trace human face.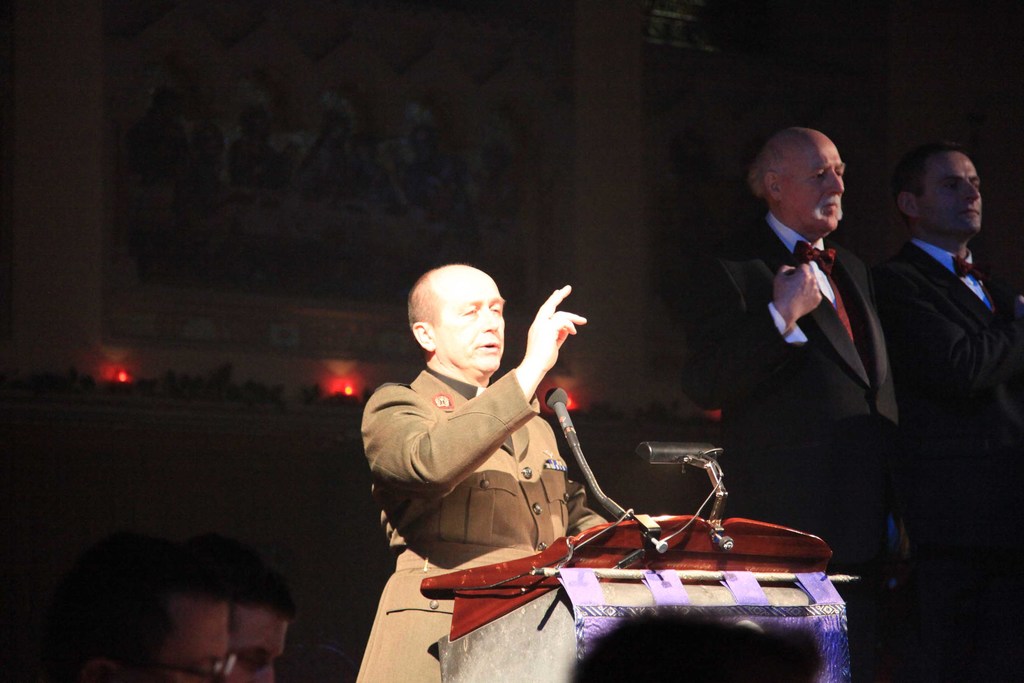
Traced to (915, 154, 982, 236).
